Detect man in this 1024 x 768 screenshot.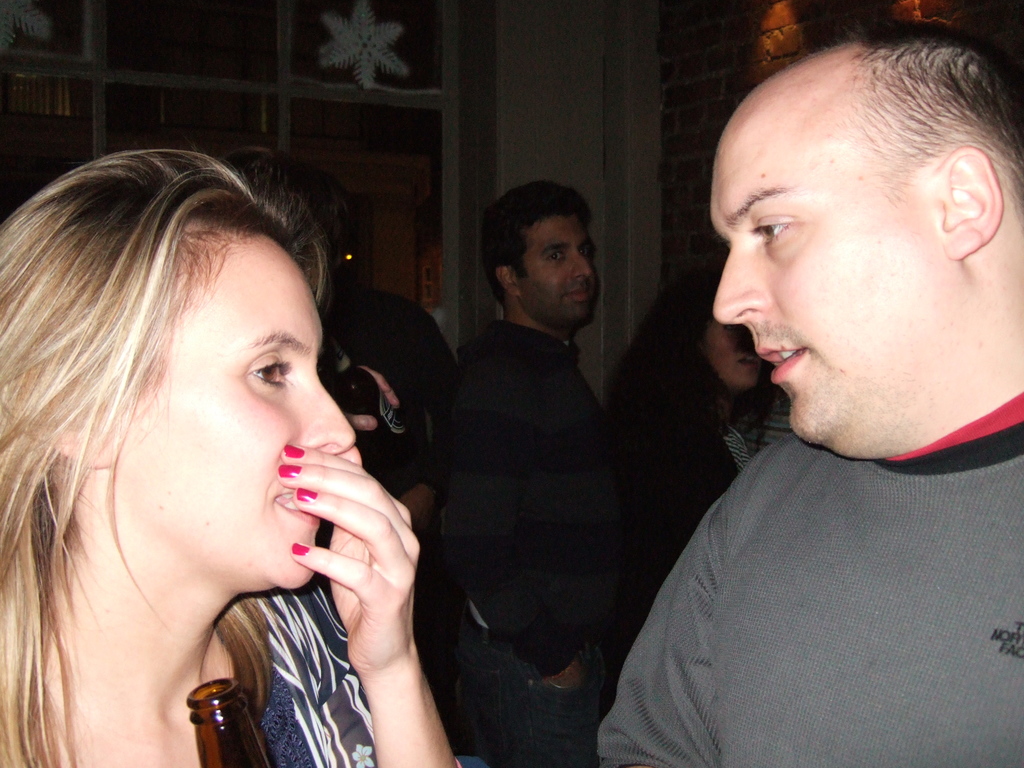
Detection: {"x1": 442, "y1": 180, "x2": 634, "y2": 767}.
